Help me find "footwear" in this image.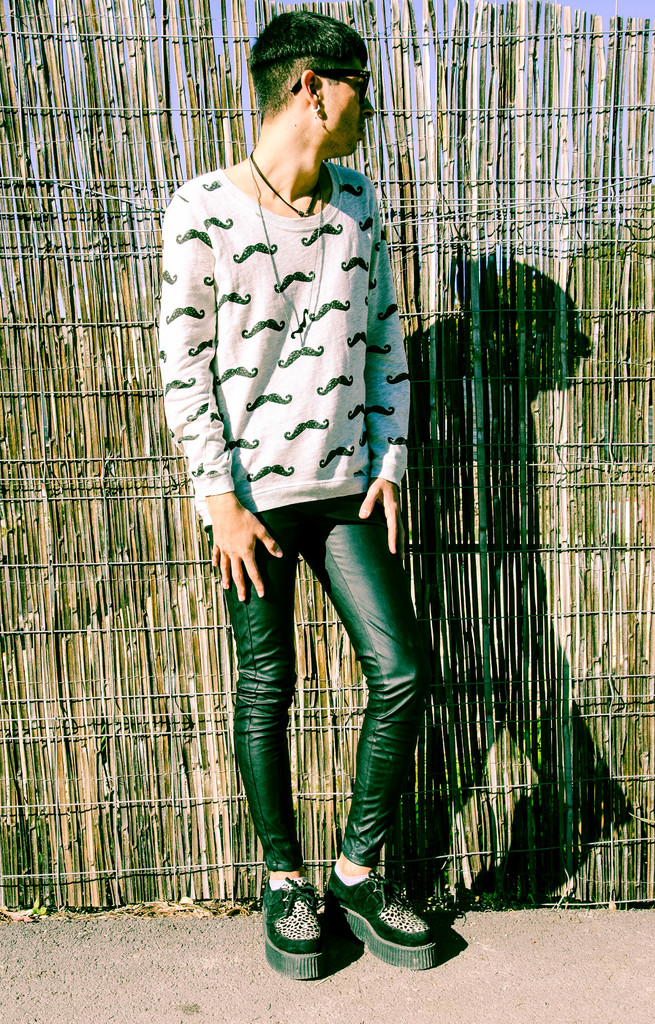
Found it: box(328, 862, 434, 970).
